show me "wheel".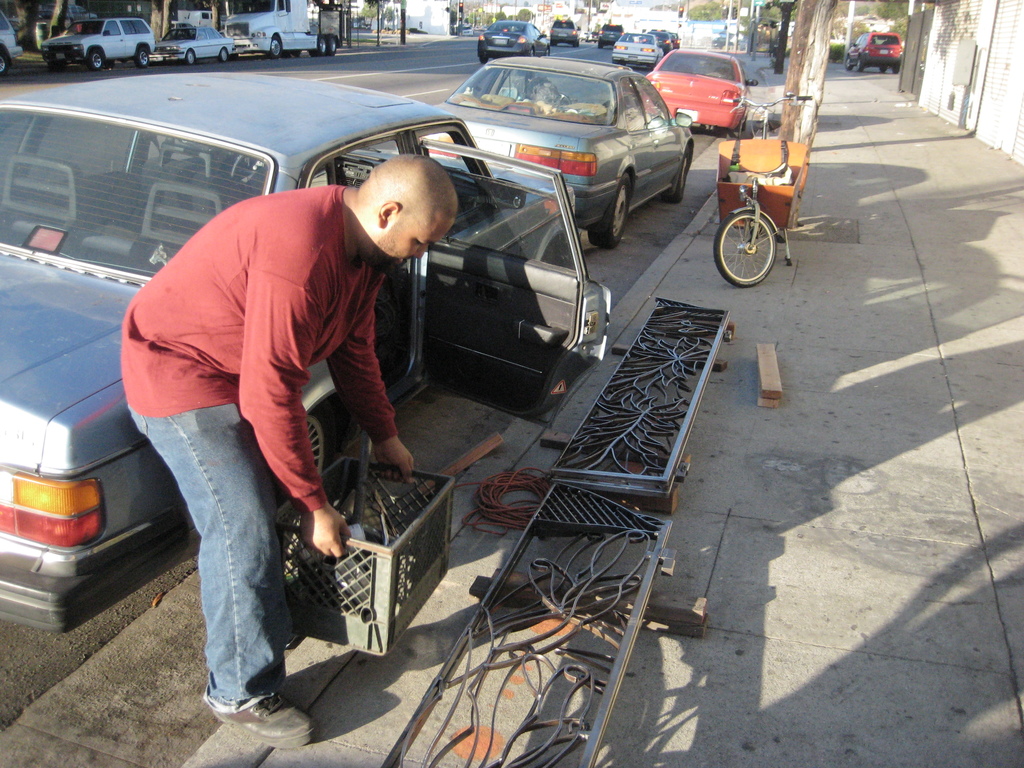
"wheel" is here: select_region(314, 36, 326, 57).
